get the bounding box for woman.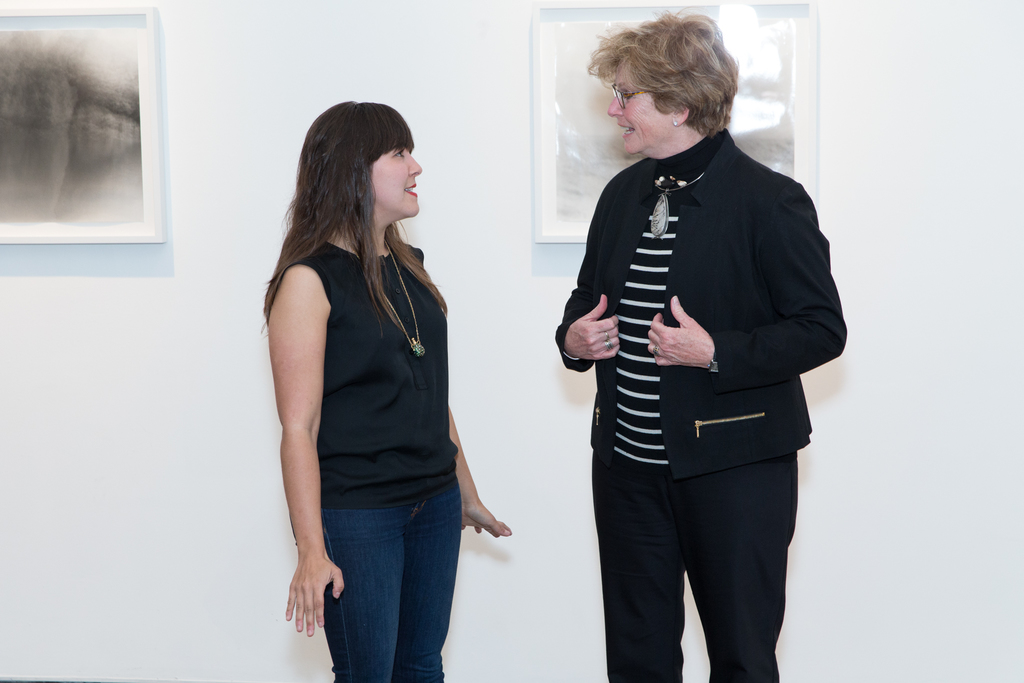
locate(260, 94, 501, 682).
